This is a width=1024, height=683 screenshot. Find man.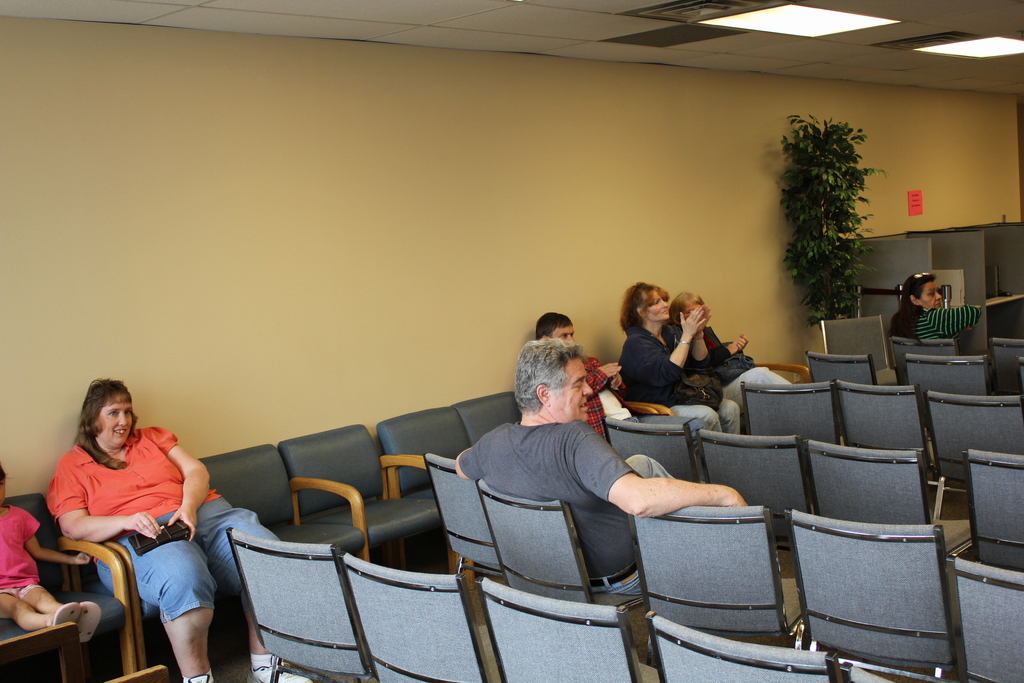
Bounding box: [451, 334, 760, 603].
